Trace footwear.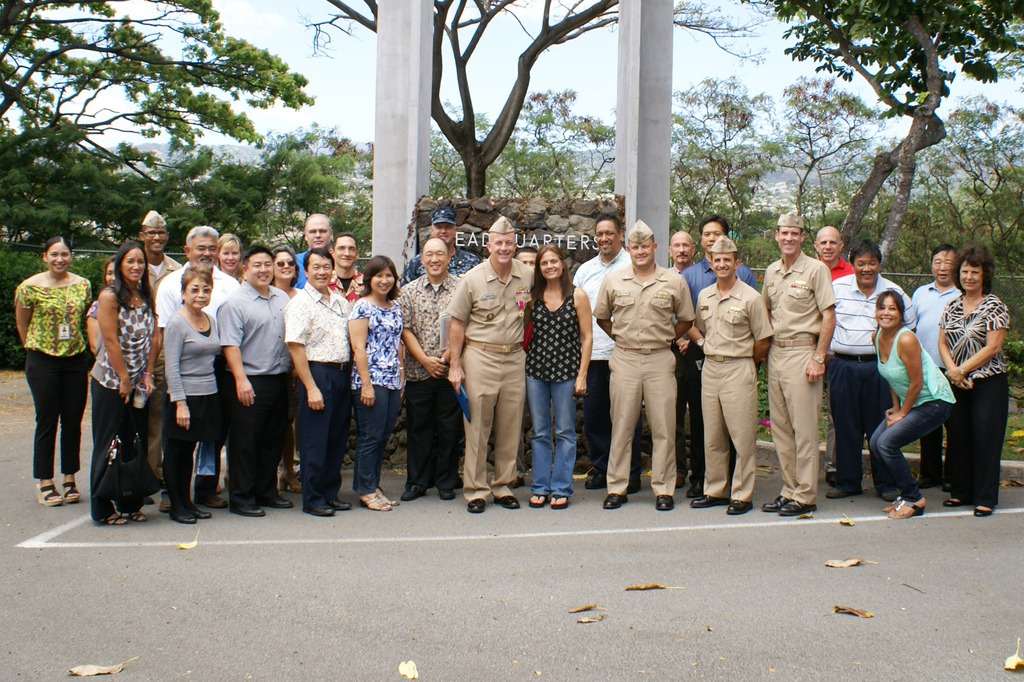
Traced to bbox=(308, 501, 328, 521).
